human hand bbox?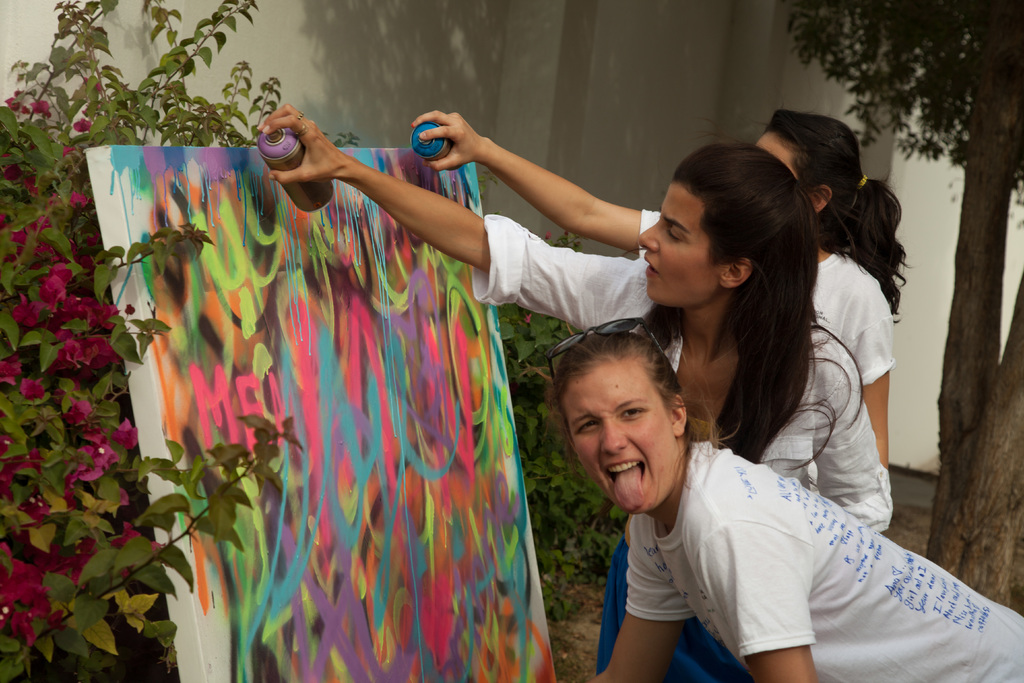
411/109/482/174
